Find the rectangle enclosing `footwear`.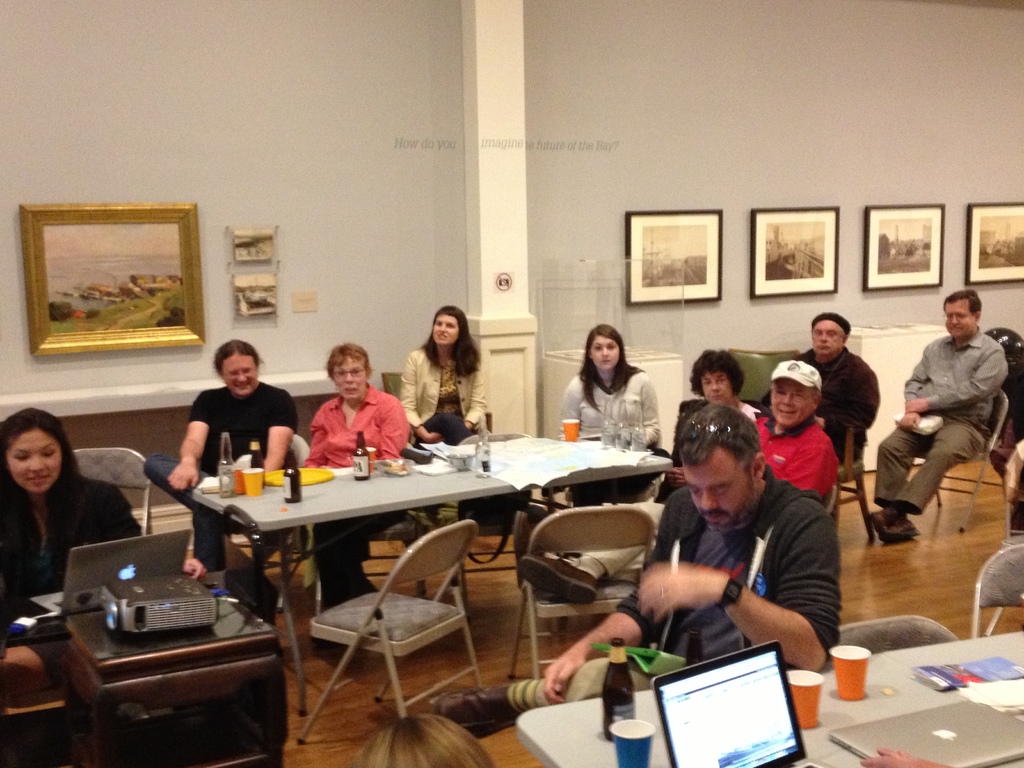
429,681,515,719.
